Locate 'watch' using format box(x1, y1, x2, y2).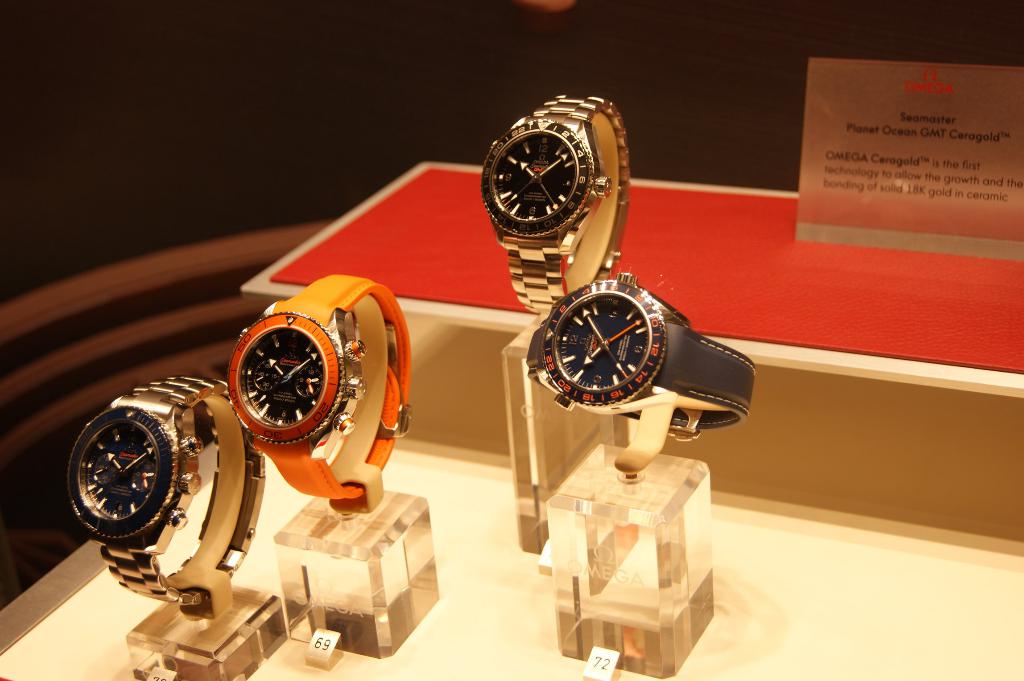
box(480, 92, 632, 312).
